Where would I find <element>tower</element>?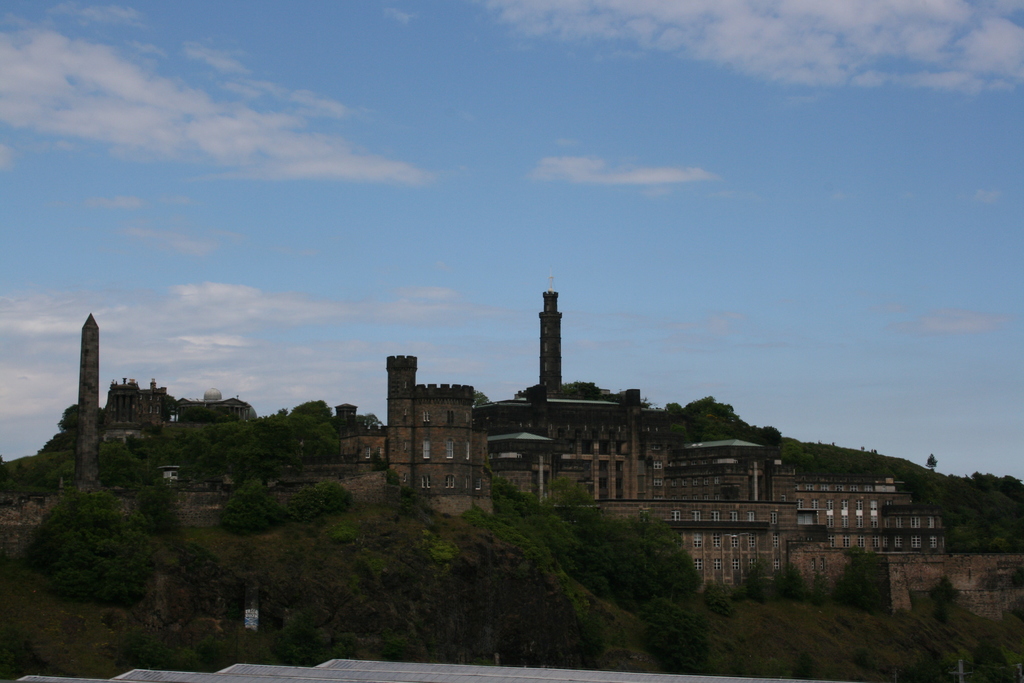
At (left=539, top=295, right=565, bottom=391).
